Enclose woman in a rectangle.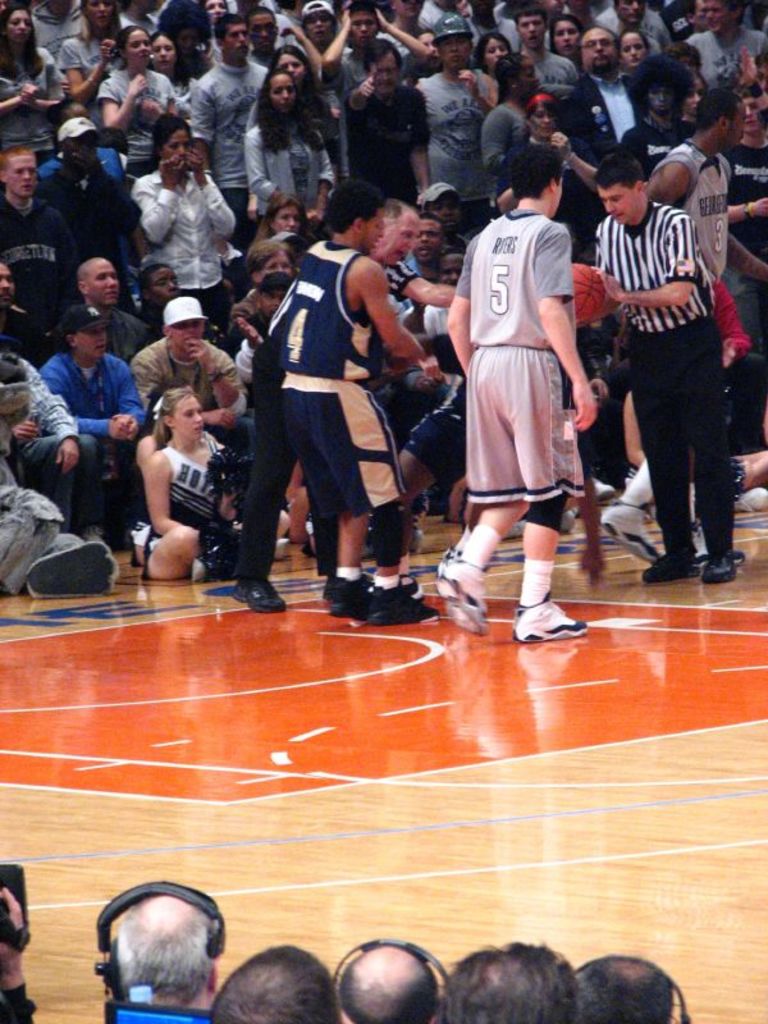
499, 87, 602, 260.
